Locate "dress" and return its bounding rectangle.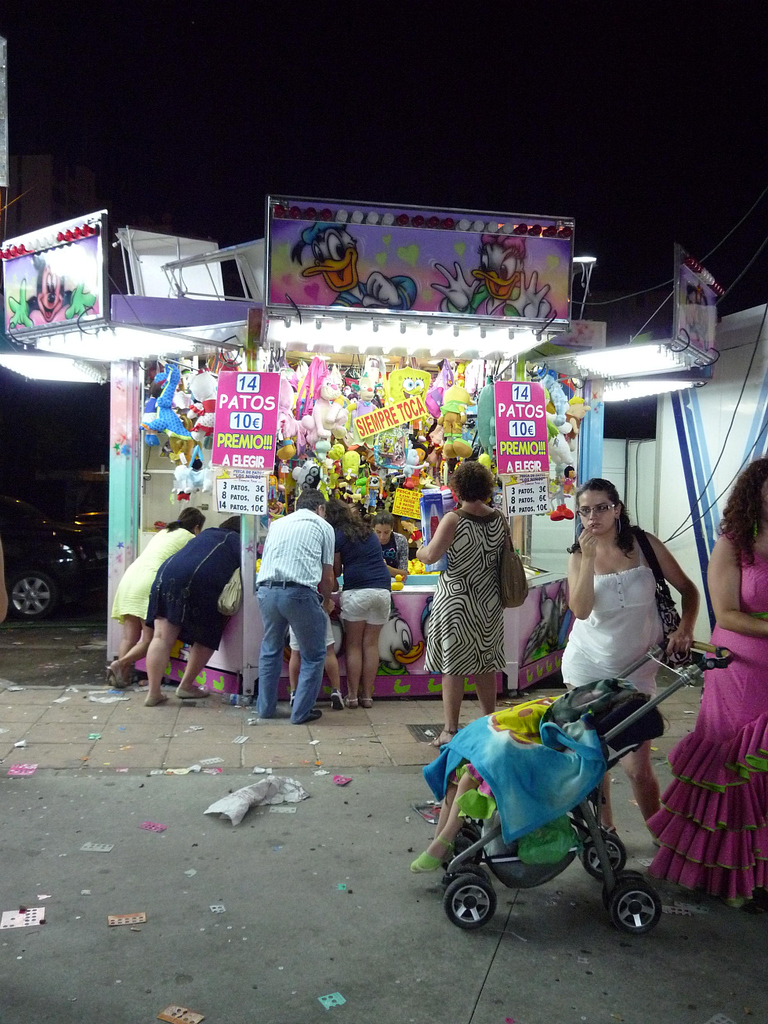
x1=107, y1=523, x2=197, y2=624.
